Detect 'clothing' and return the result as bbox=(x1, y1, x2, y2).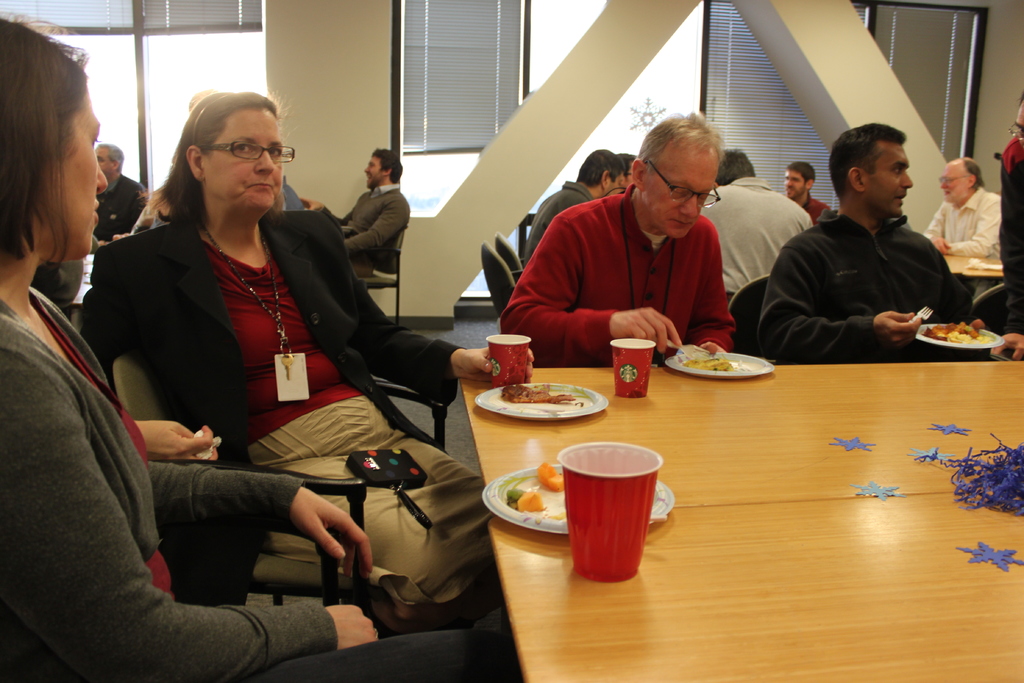
bbox=(523, 171, 599, 268).
